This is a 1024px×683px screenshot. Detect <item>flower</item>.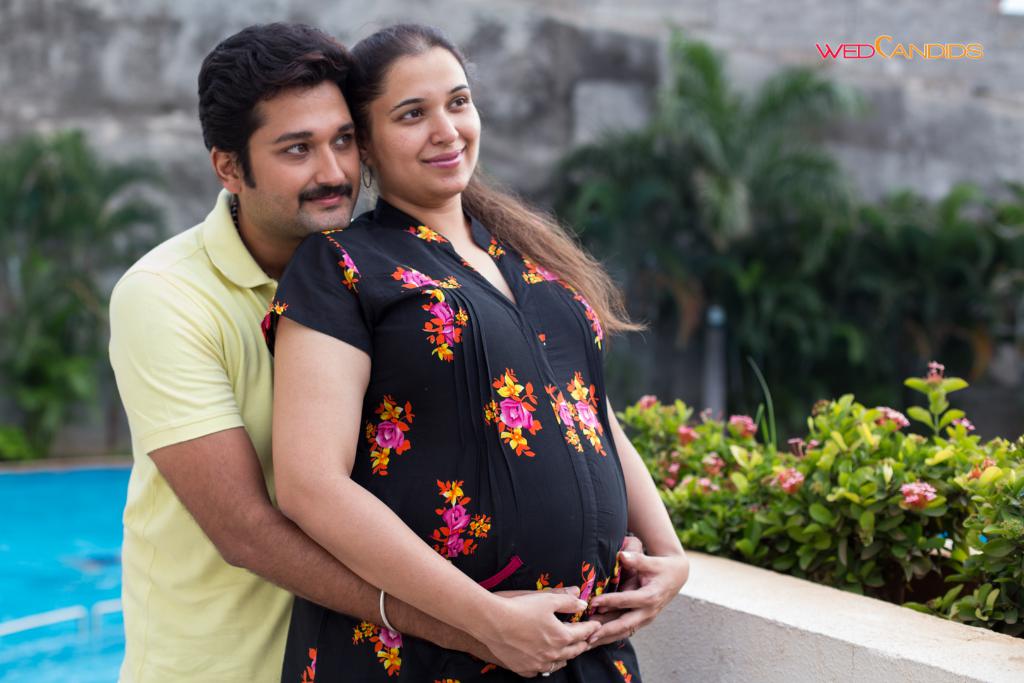
bbox=(433, 305, 462, 340).
